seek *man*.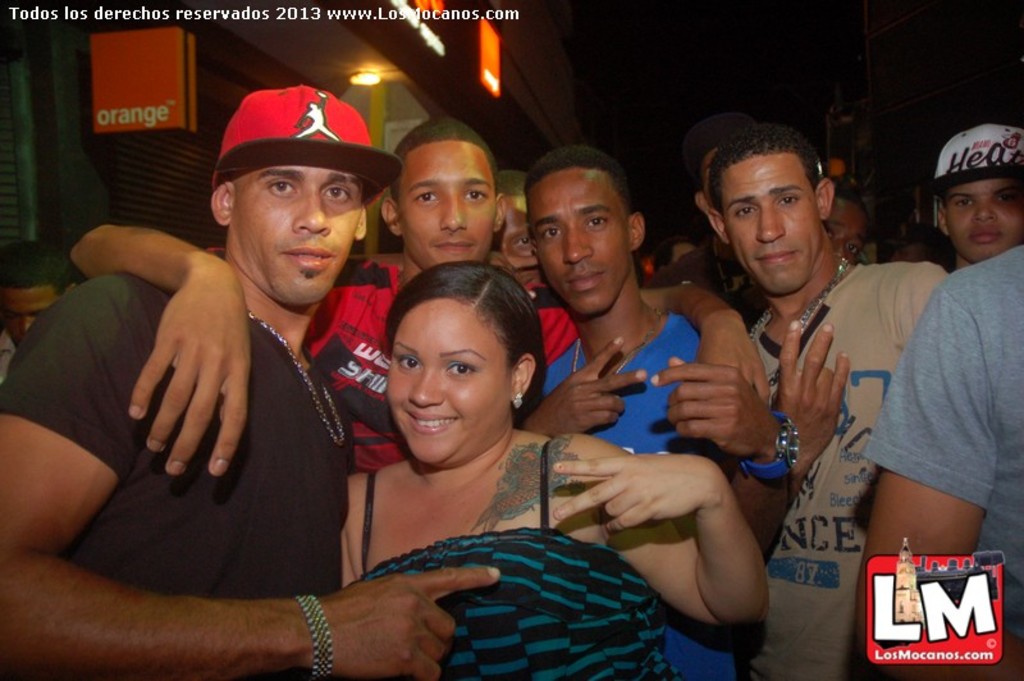
locate(67, 115, 769, 475).
